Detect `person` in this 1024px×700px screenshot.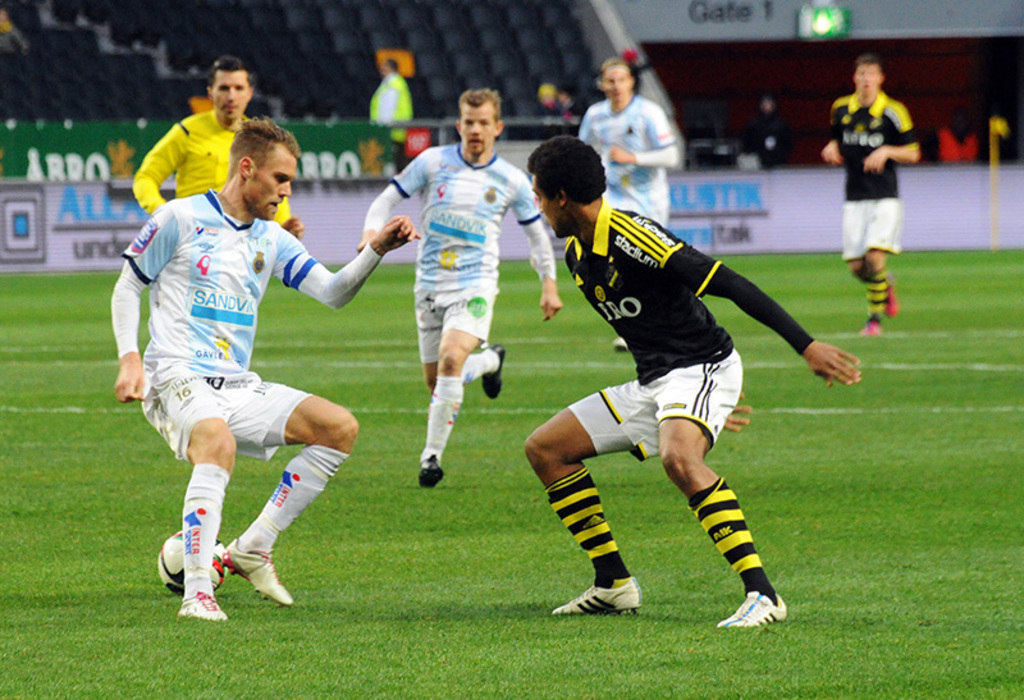
Detection: 131,55,305,237.
